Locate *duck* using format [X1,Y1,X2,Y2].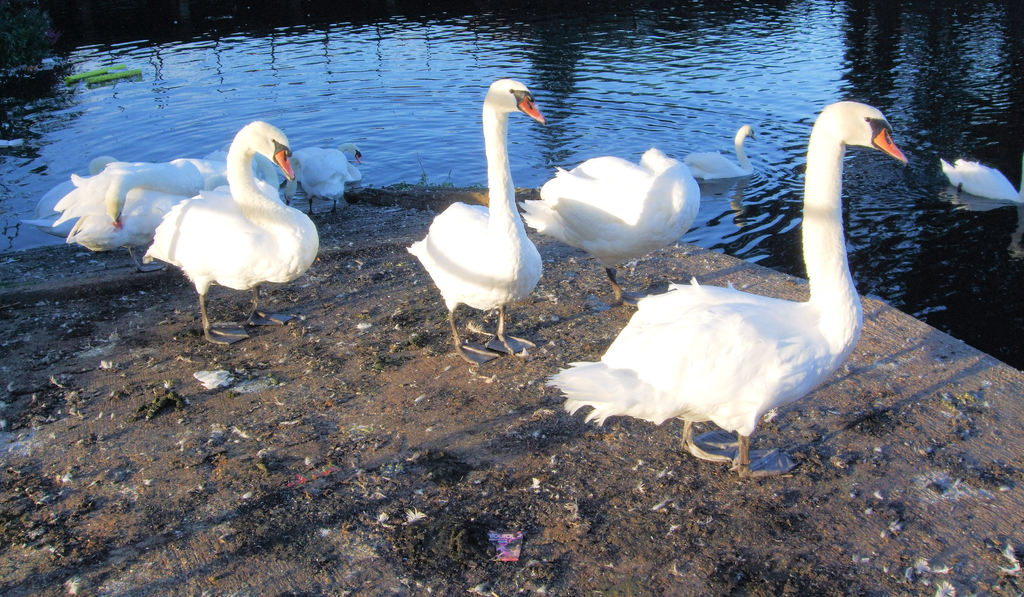
[107,122,320,326].
